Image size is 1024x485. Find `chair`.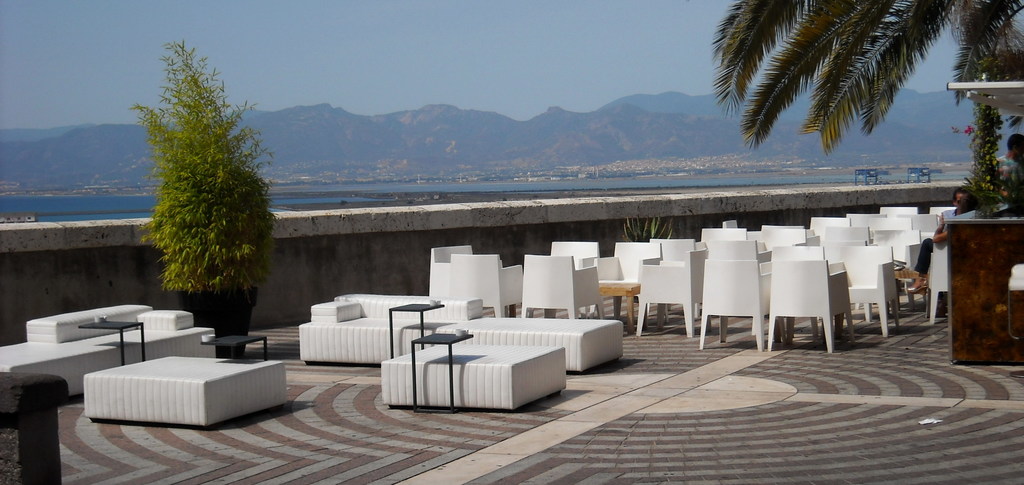
box(420, 242, 460, 322).
